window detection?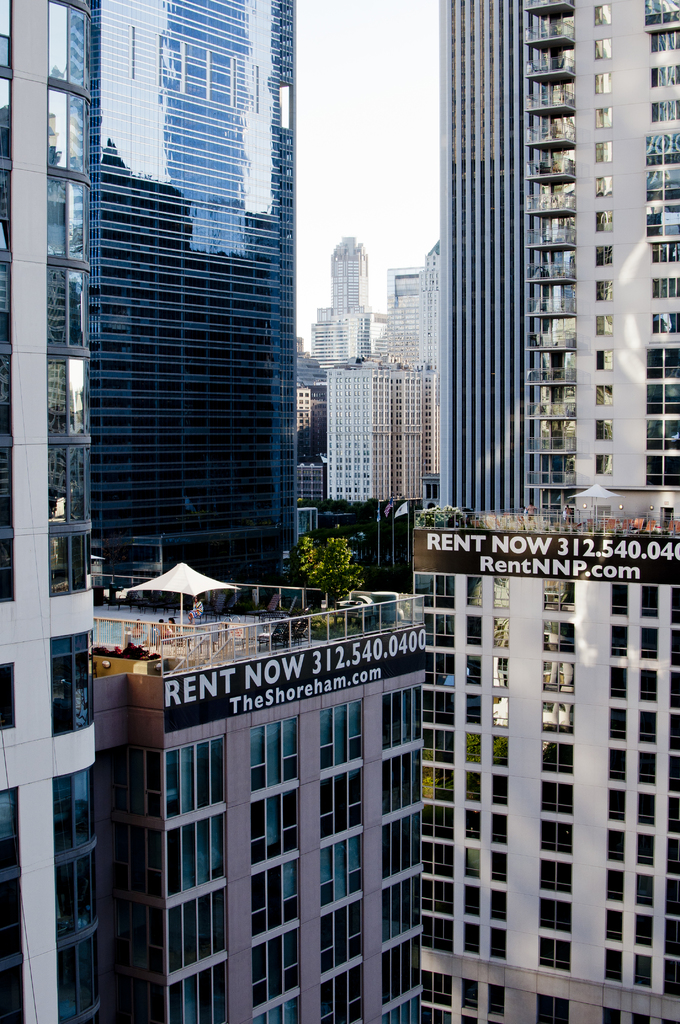
(left=609, top=709, right=627, bottom=739)
